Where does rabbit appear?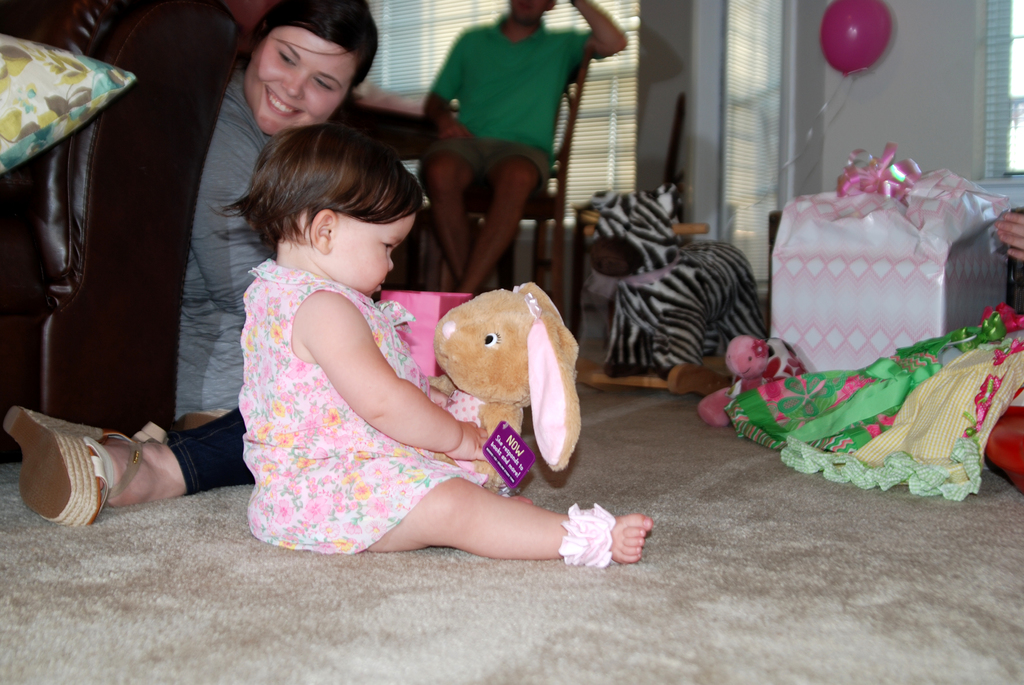
Appears at <box>435,281,582,496</box>.
